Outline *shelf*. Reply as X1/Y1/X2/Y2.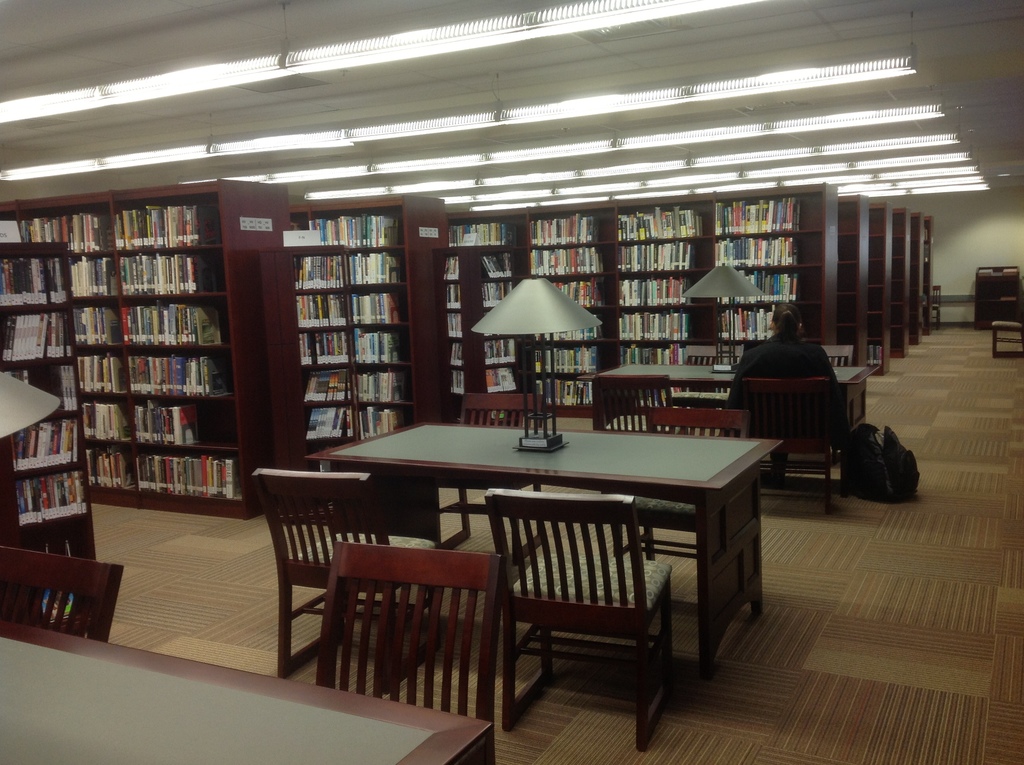
527/244/600/273.
